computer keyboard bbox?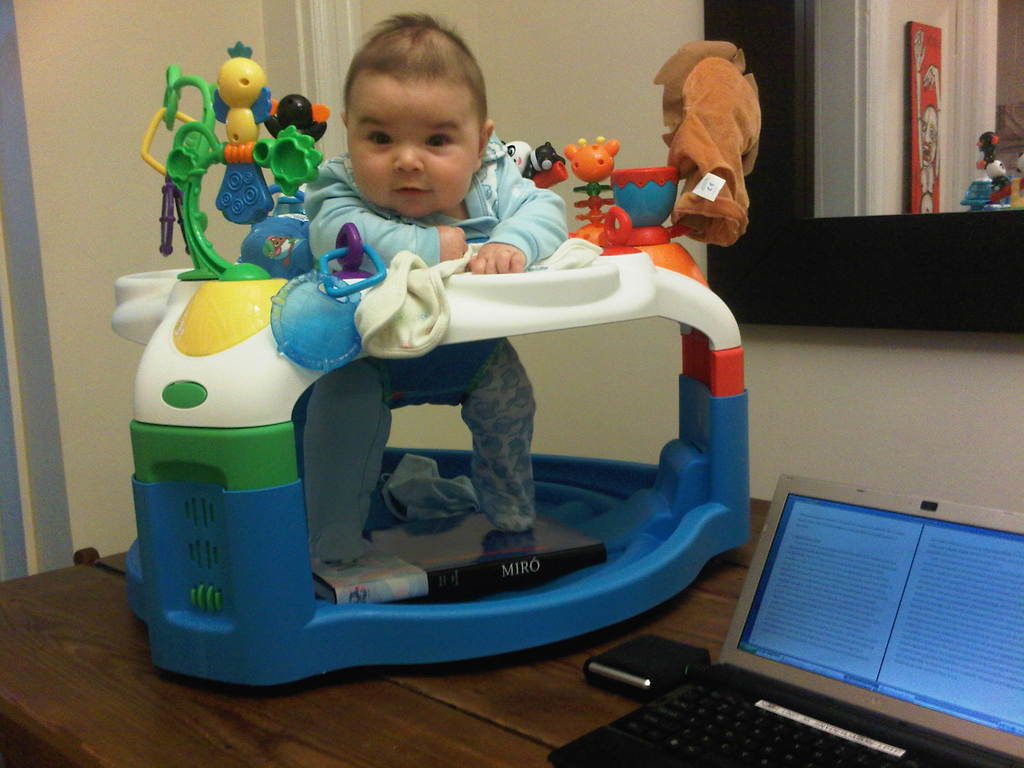
{"x1": 607, "y1": 676, "x2": 968, "y2": 767}
